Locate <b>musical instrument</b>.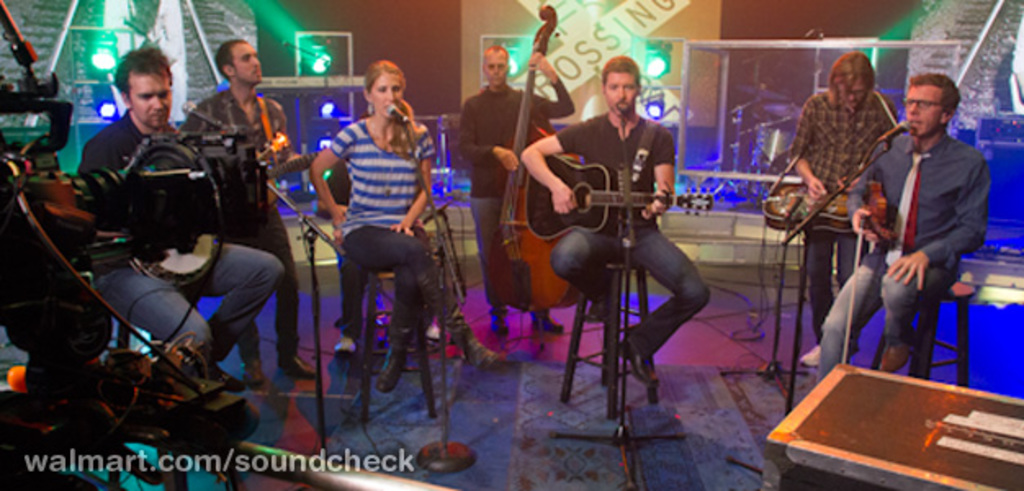
Bounding box: select_region(489, 3, 586, 314).
